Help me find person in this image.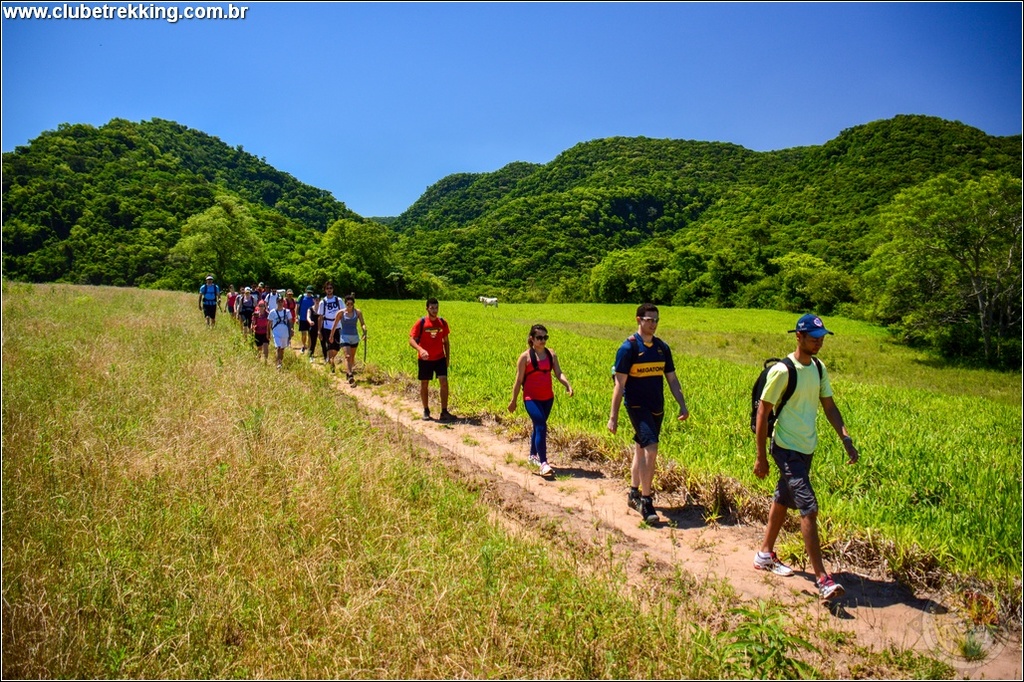
Found it: crop(314, 277, 343, 372).
